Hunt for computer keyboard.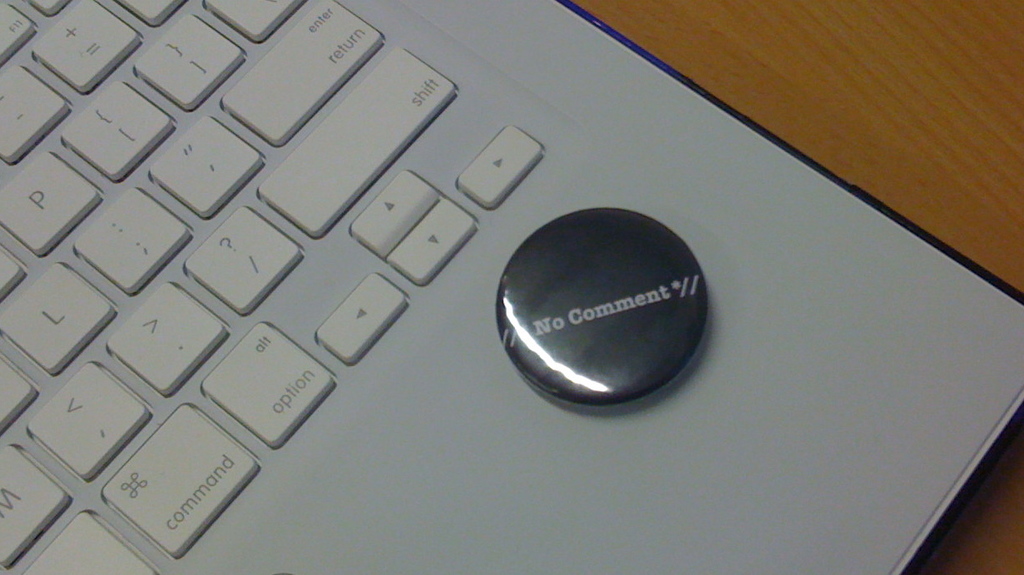
Hunted down at [0,0,550,574].
